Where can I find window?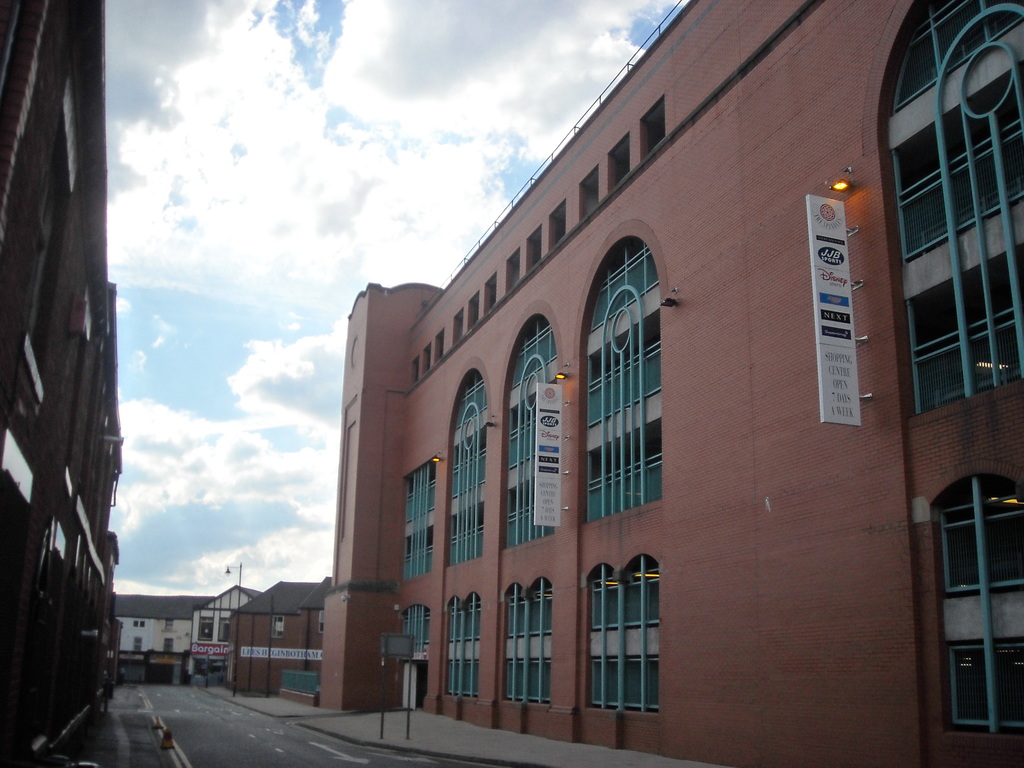
You can find it at box(447, 373, 493, 561).
